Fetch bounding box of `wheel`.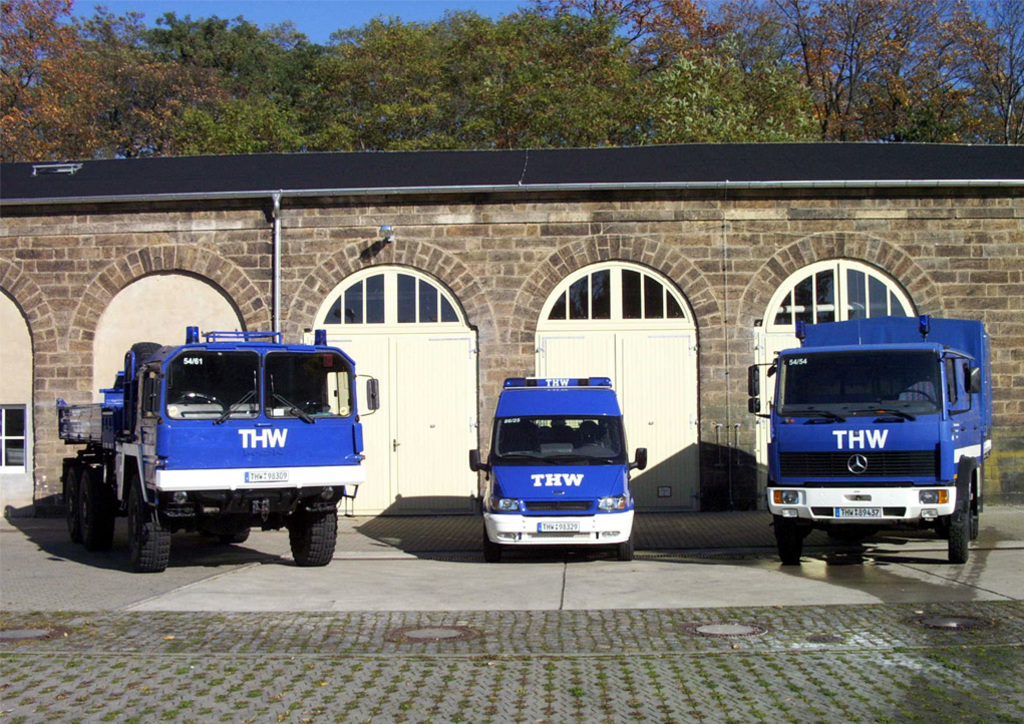
Bbox: <box>945,514,968,564</box>.
